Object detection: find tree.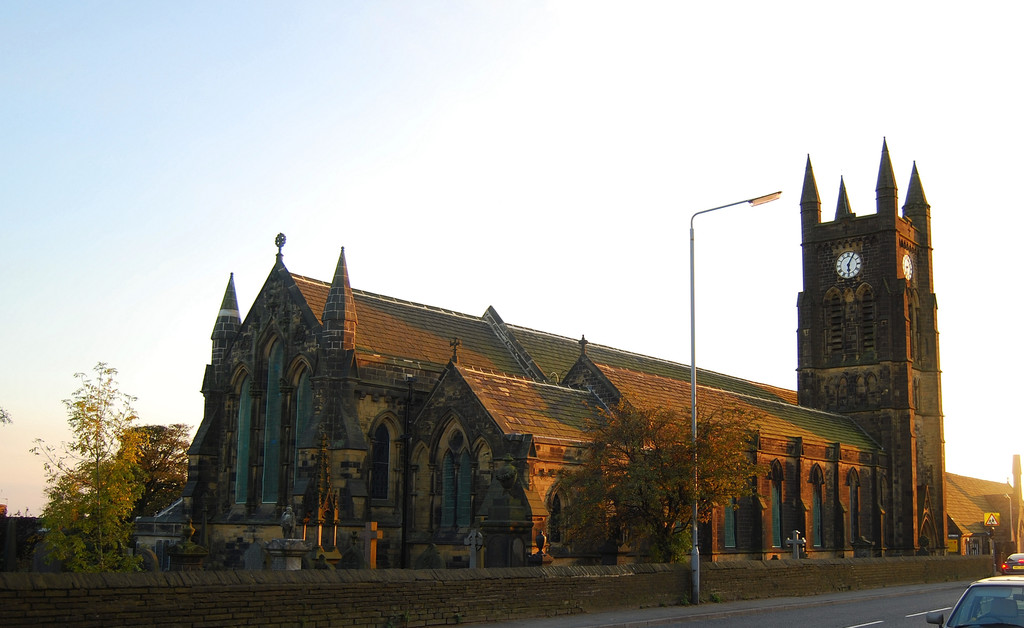
box=[540, 398, 772, 570].
